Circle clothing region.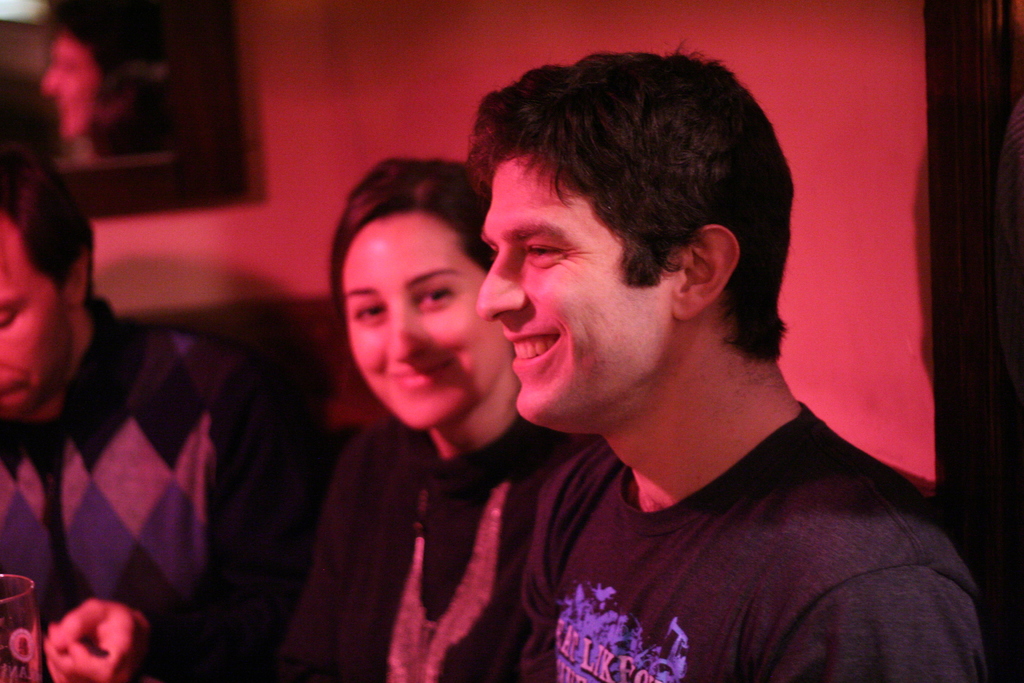
Region: left=272, top=415, right=632, bottom=682.
